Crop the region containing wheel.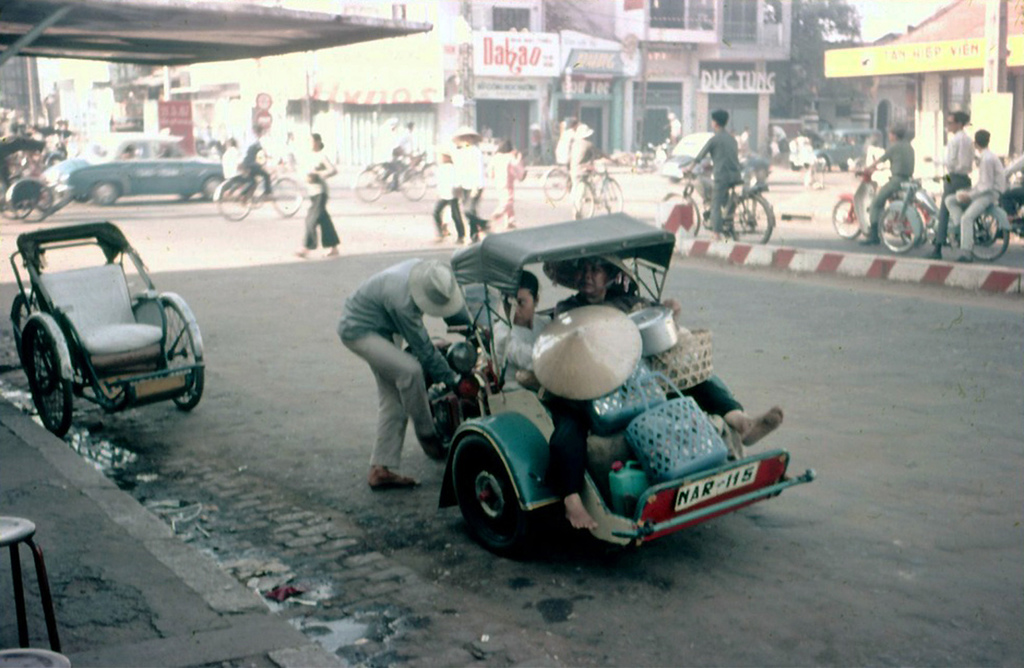
Crop region: <region>876, 197, 921, 254</region>.
